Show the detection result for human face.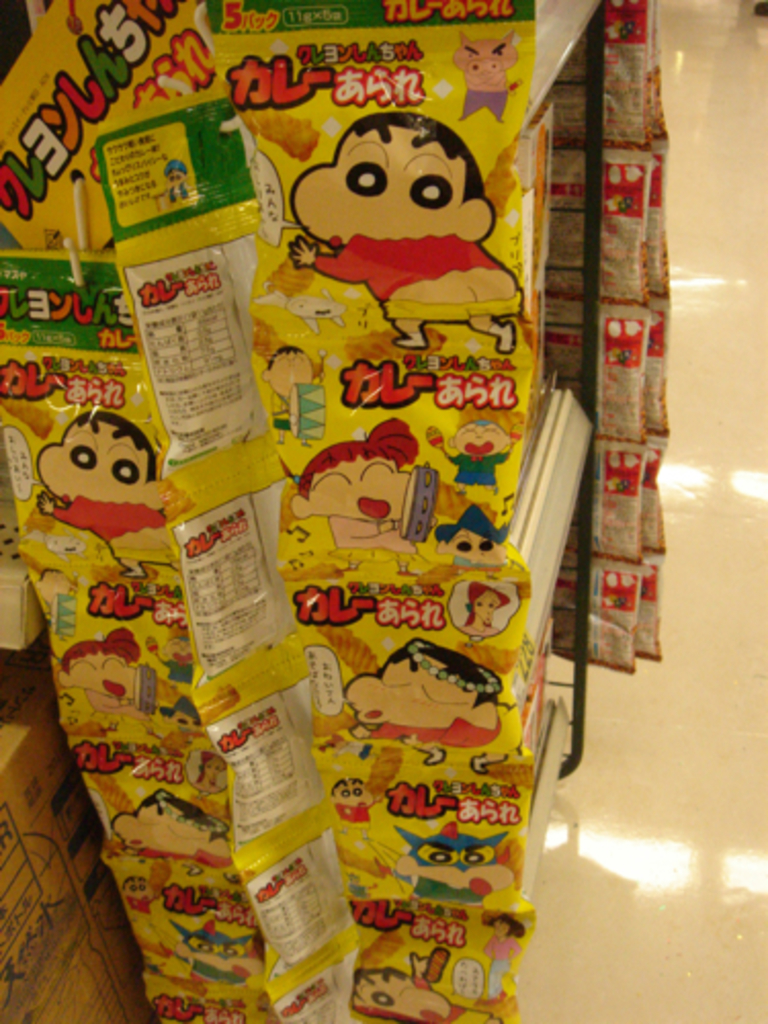
bbox(455, 420, 506, 461).
